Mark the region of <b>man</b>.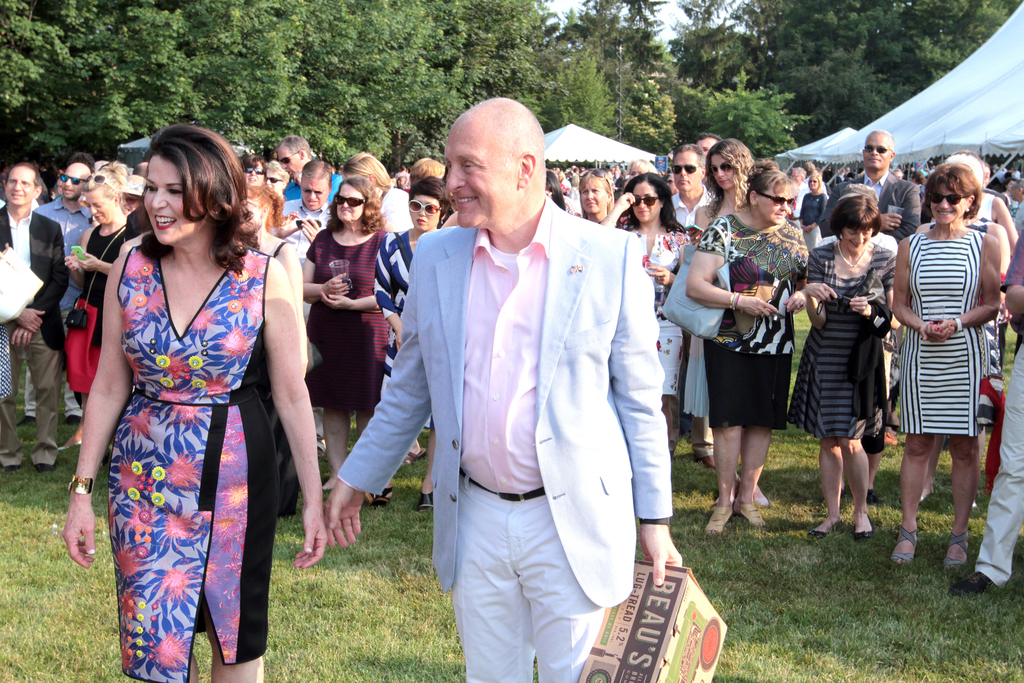
Region: 15:160:97:432.
